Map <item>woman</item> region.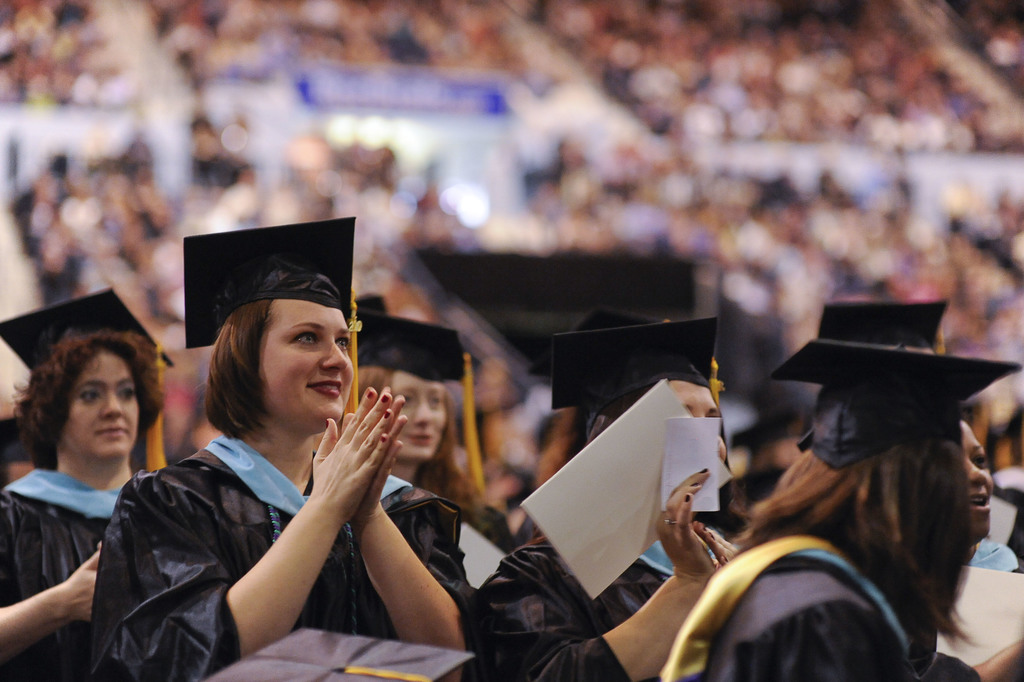
Mapped to 355, 307, 518, 557.
